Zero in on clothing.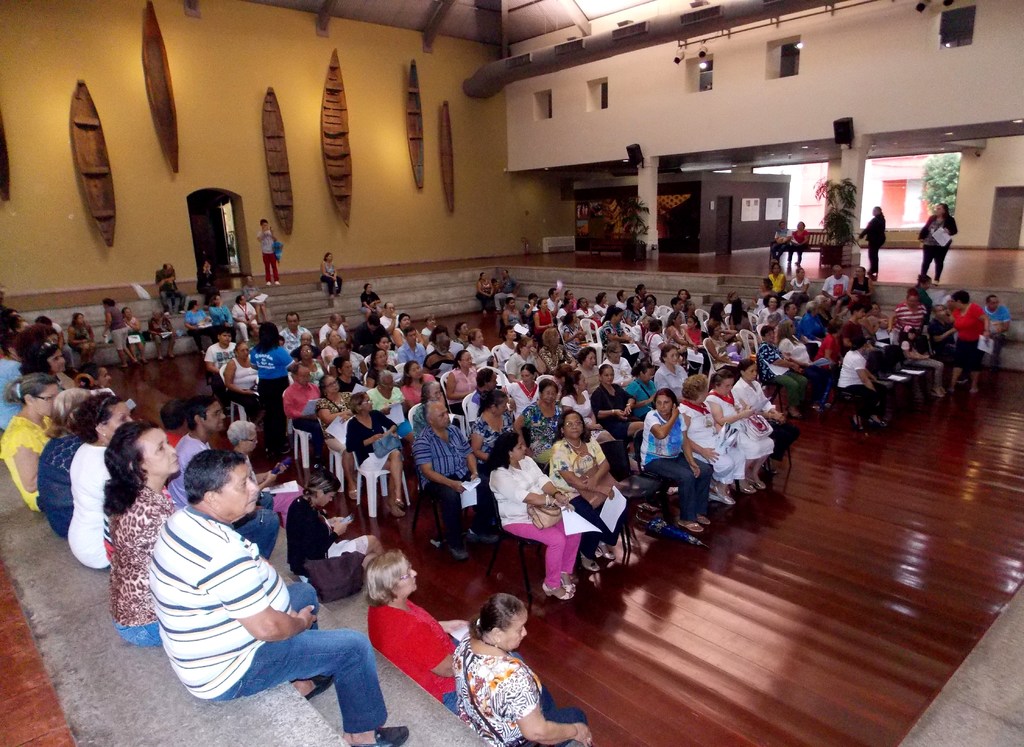
Zeroed in: [left=593, top=377, right=657, bottom=441].
